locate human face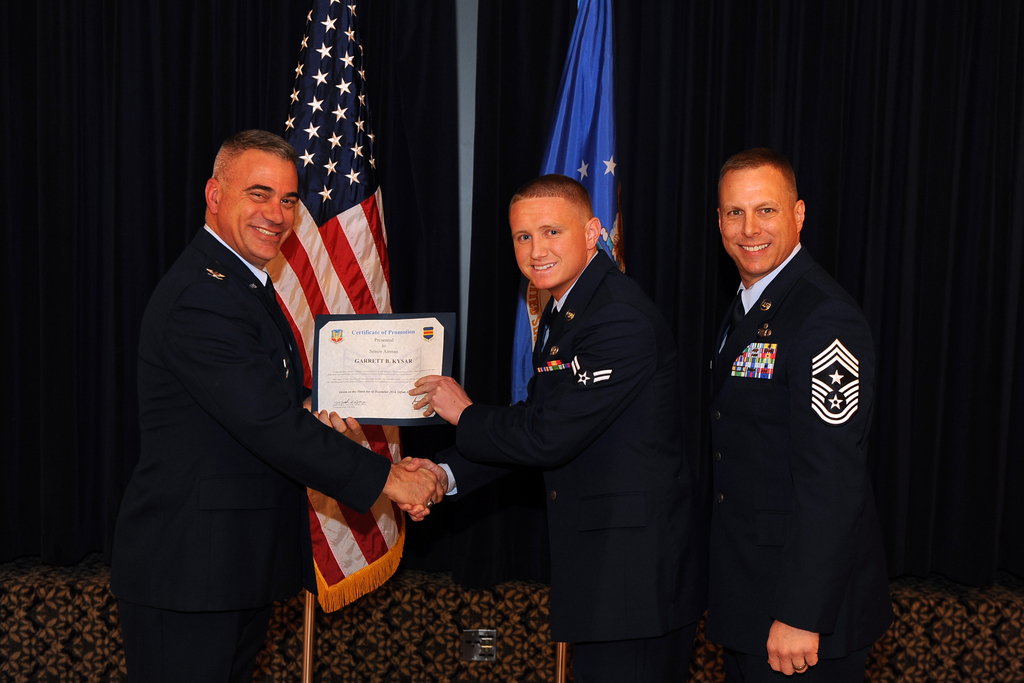
(x1=716, y1=164, x2=805, y2=280)
